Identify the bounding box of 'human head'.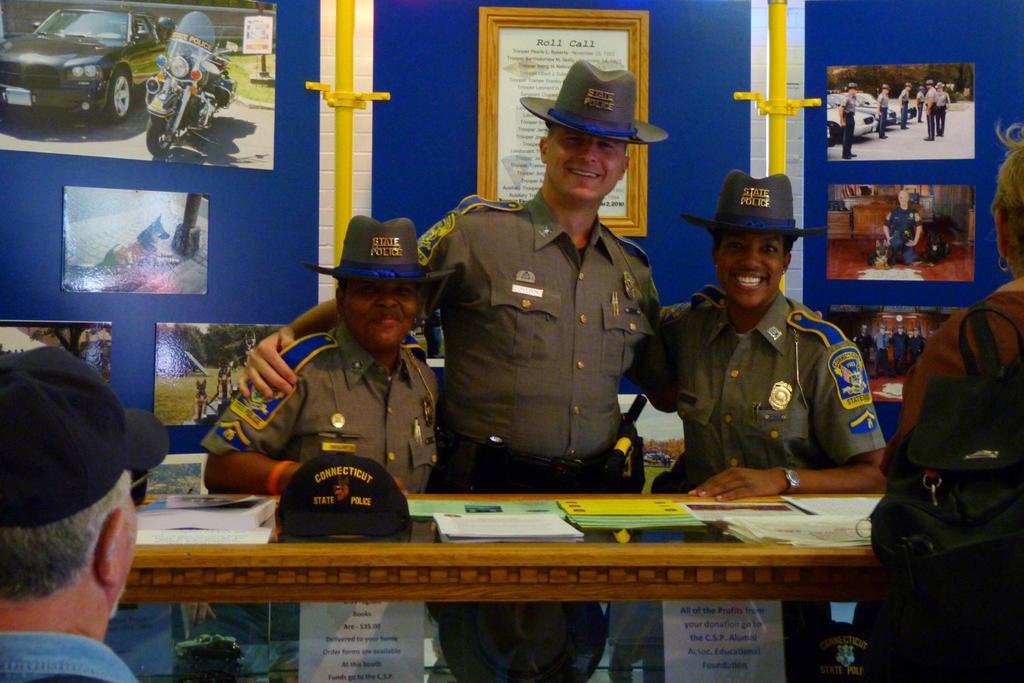
{"left": 985, "top": 120, "right": 1023, "bottom": 278}.
